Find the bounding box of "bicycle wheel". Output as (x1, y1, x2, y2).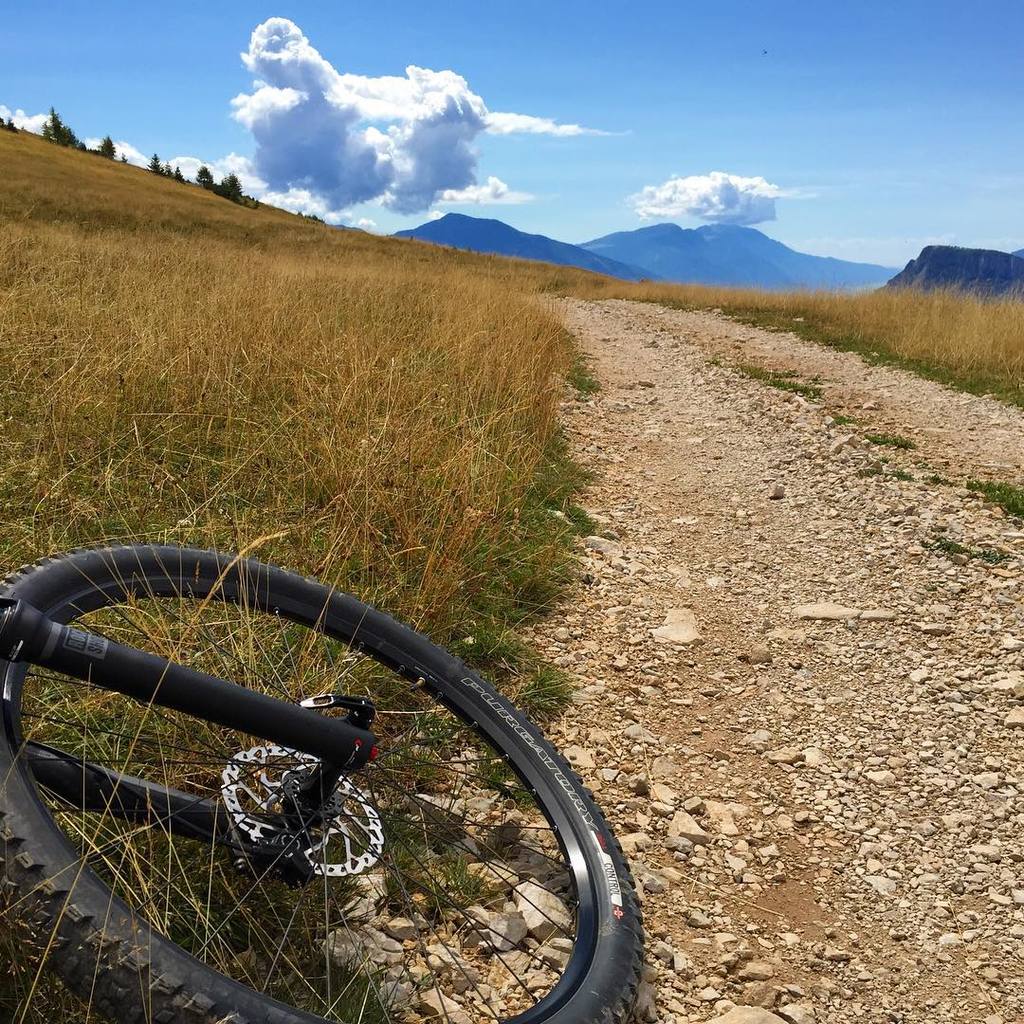
(19, 564, 613, 999).
